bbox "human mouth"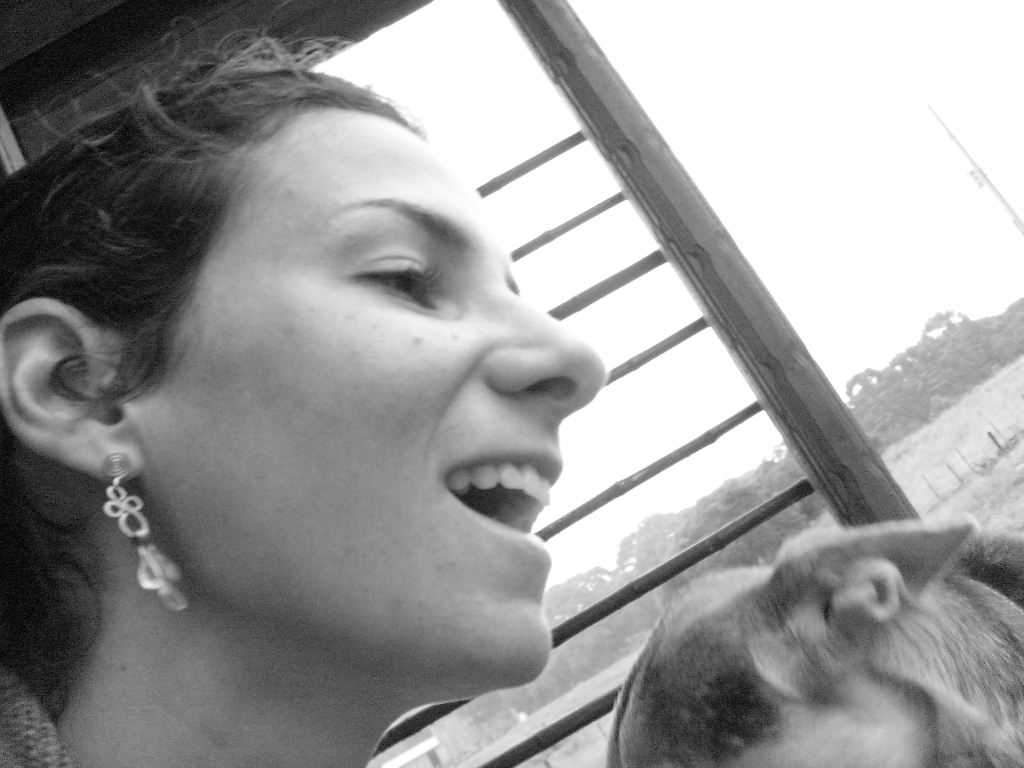
pyautogui.locateOnScreen(434, 442, 564, 555)
